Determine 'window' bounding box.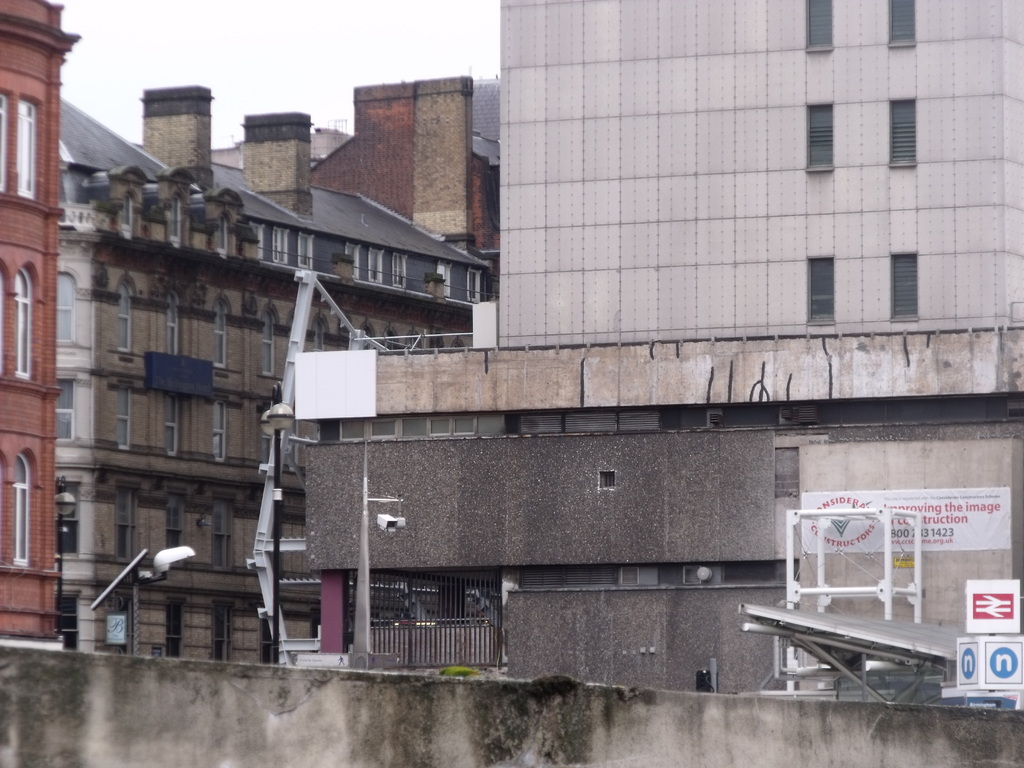
Determined: 117:387:129:451.
